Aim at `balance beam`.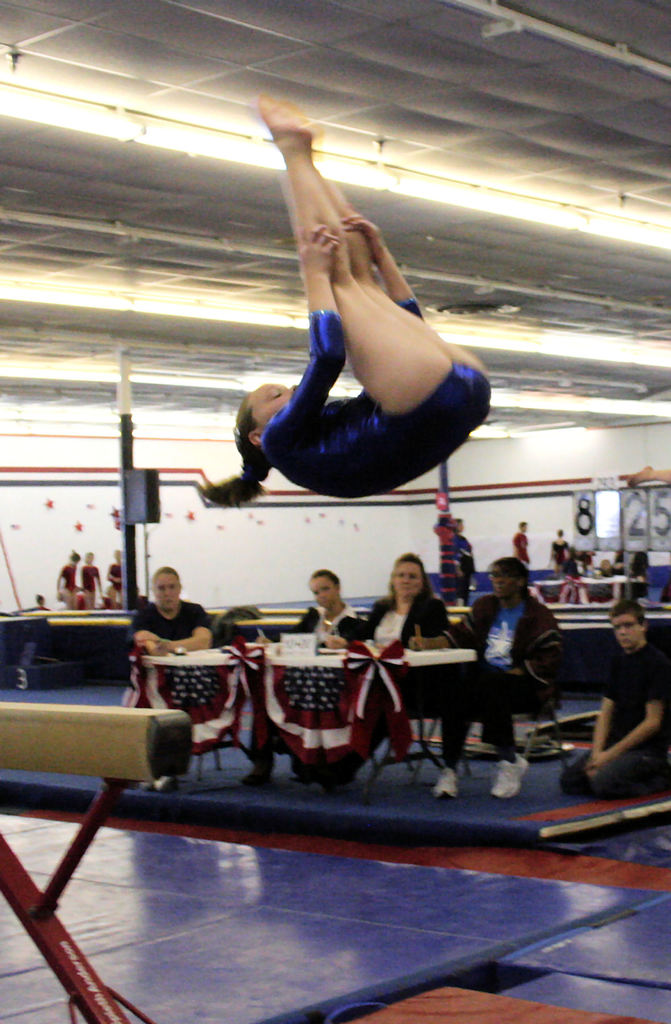
Aimed at bbox=[0, 699, 197, 783].
